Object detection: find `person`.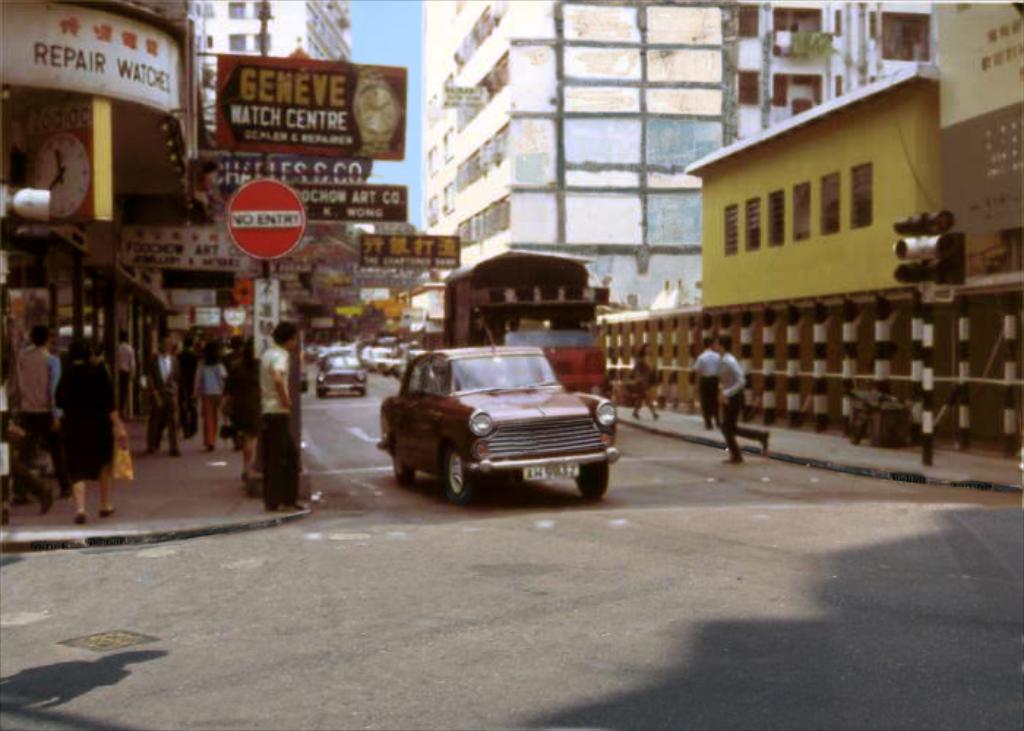
626 344 664 420.
